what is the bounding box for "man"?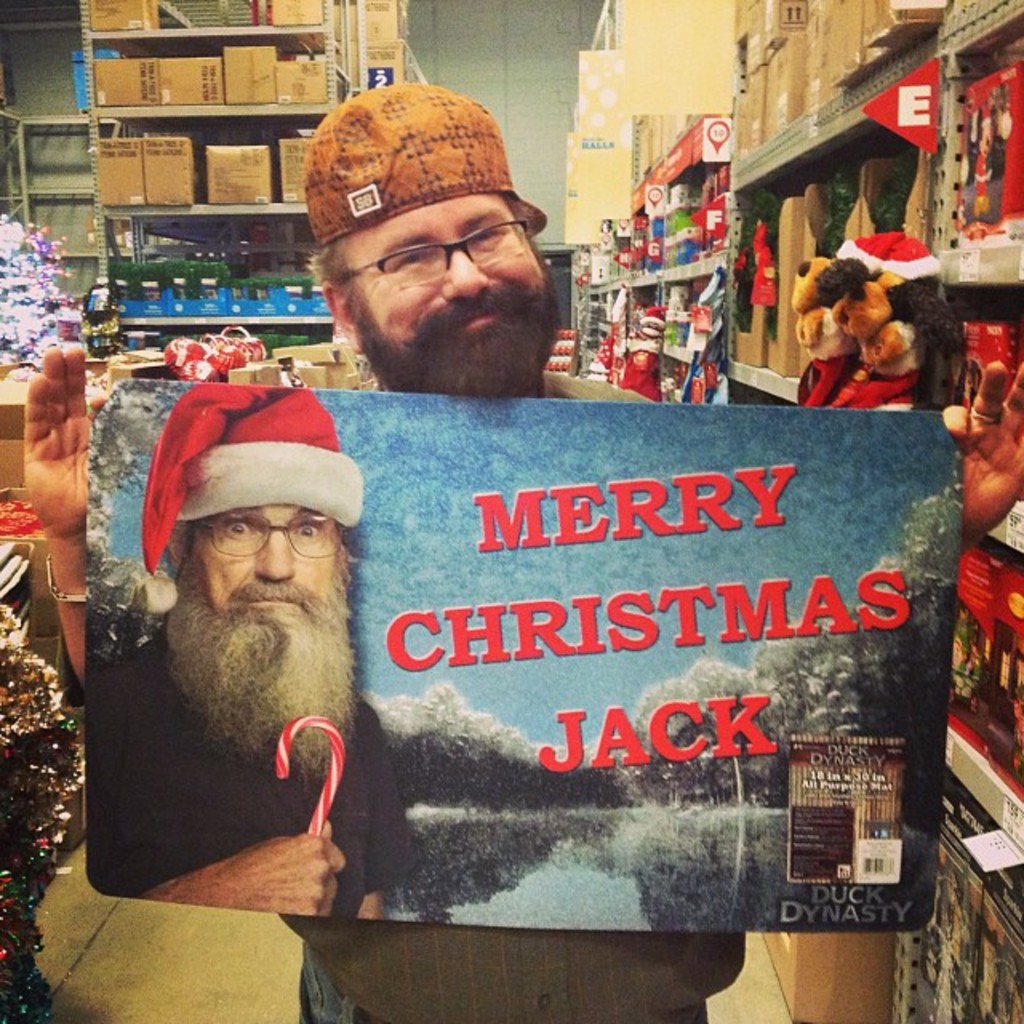
<bbox>24, 83, 1022, 1022</bbox>.
